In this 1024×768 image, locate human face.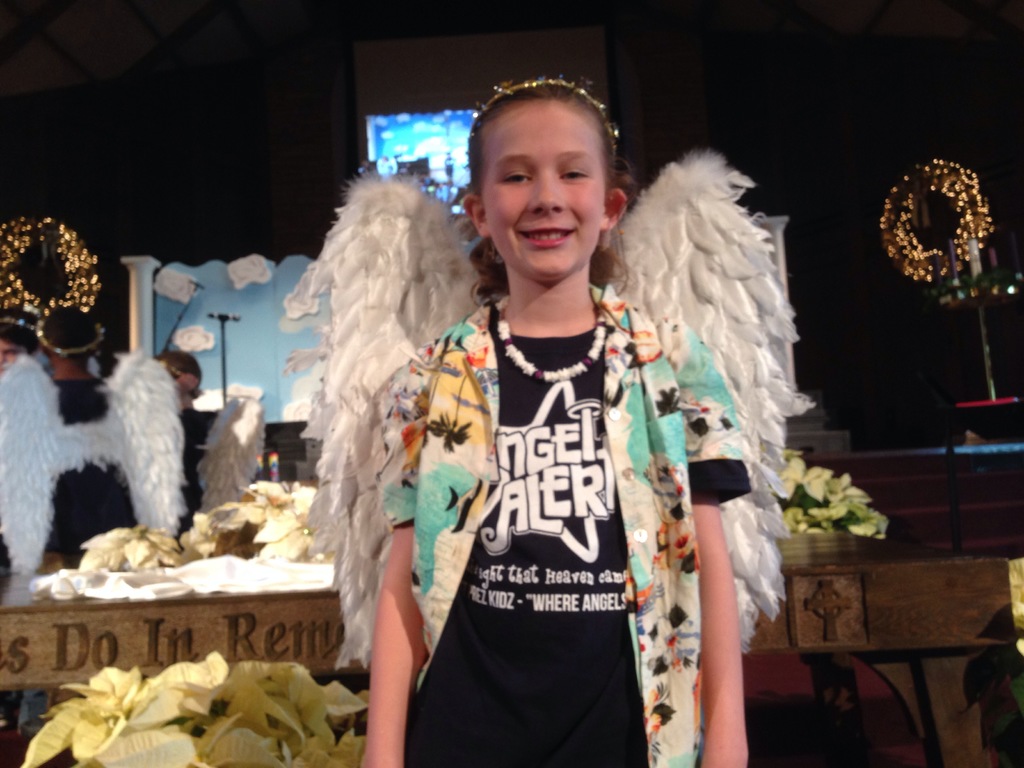
Bounding box: rect(483, 88, 612, 282).
